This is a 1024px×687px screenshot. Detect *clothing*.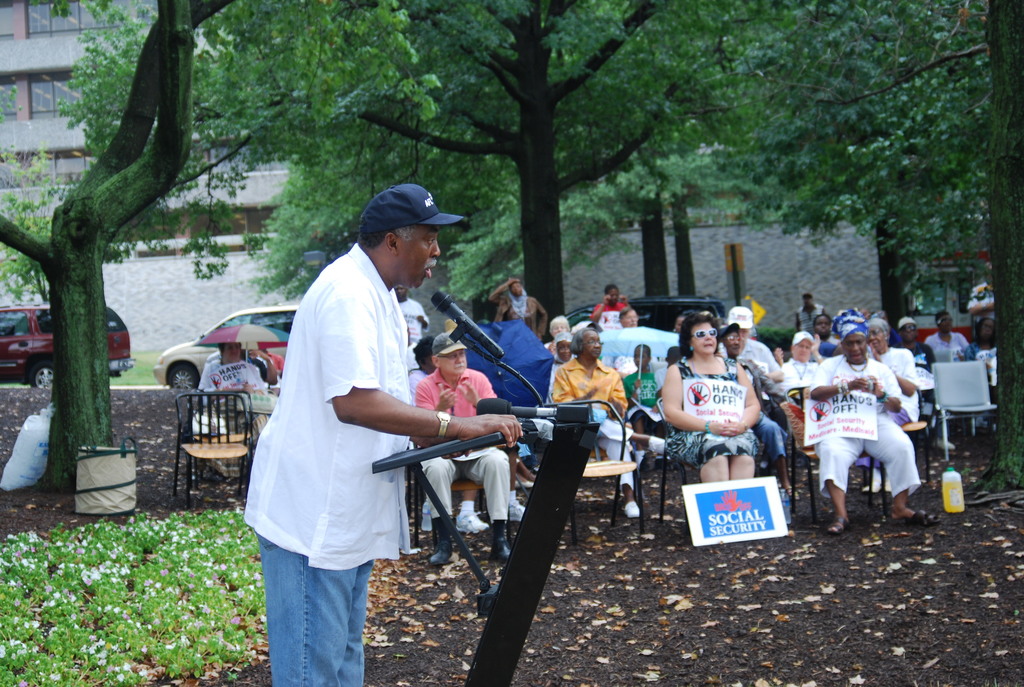
bbox(795, 299, 832, 336).
